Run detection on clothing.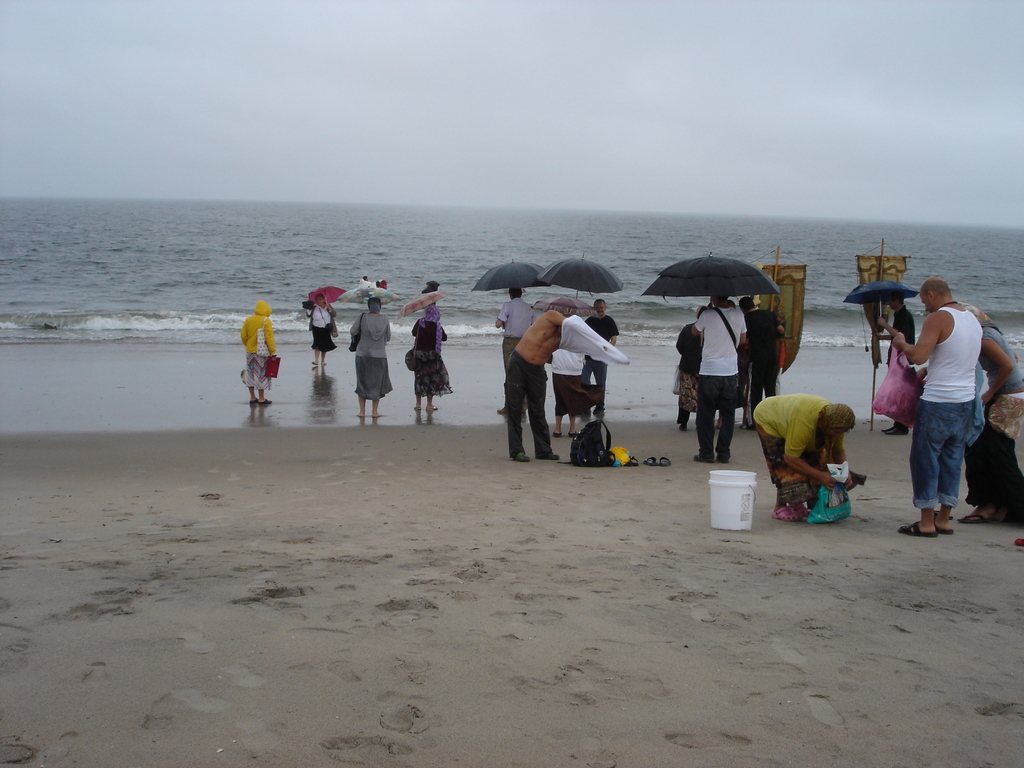
Result: crop(502, 348, 552, 458).
